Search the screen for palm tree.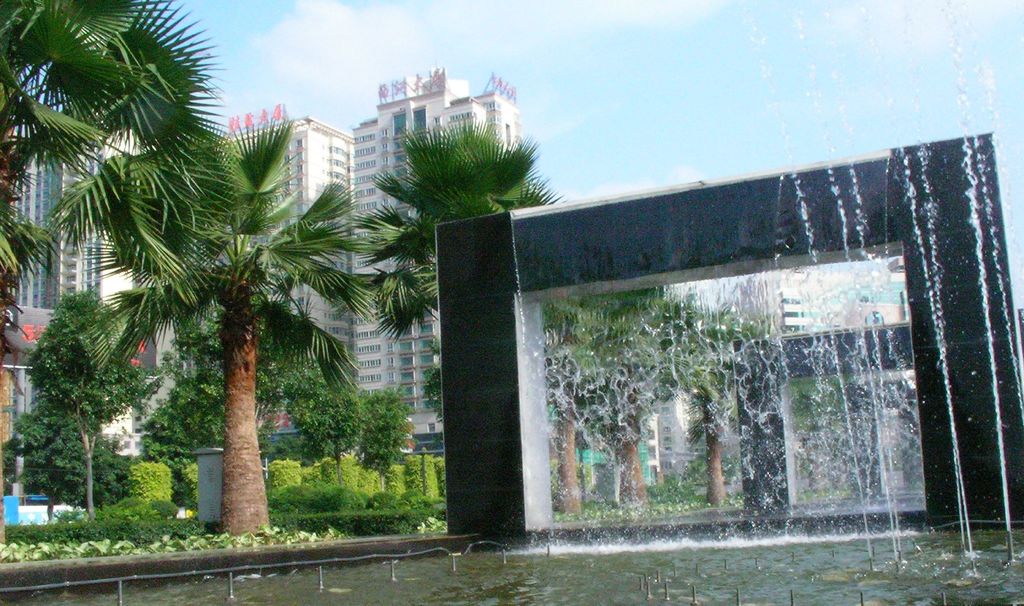
Found at select_region(291, 363, 383, 467).
